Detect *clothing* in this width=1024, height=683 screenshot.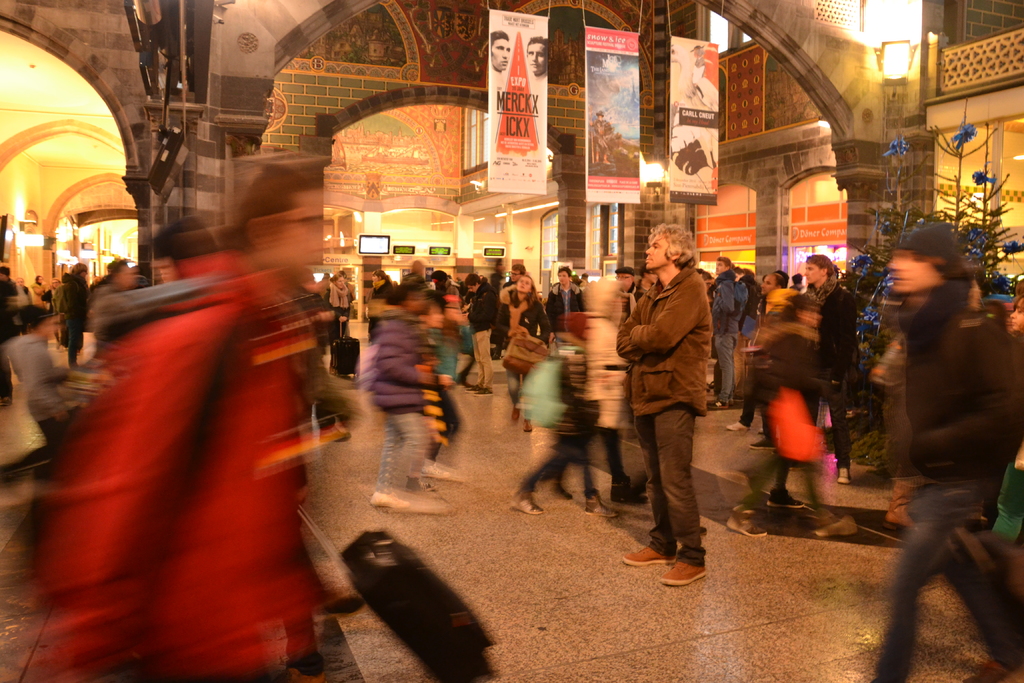
Detection: {"left": 61, "top": 273, "right": 89, "bottom": 360}.
